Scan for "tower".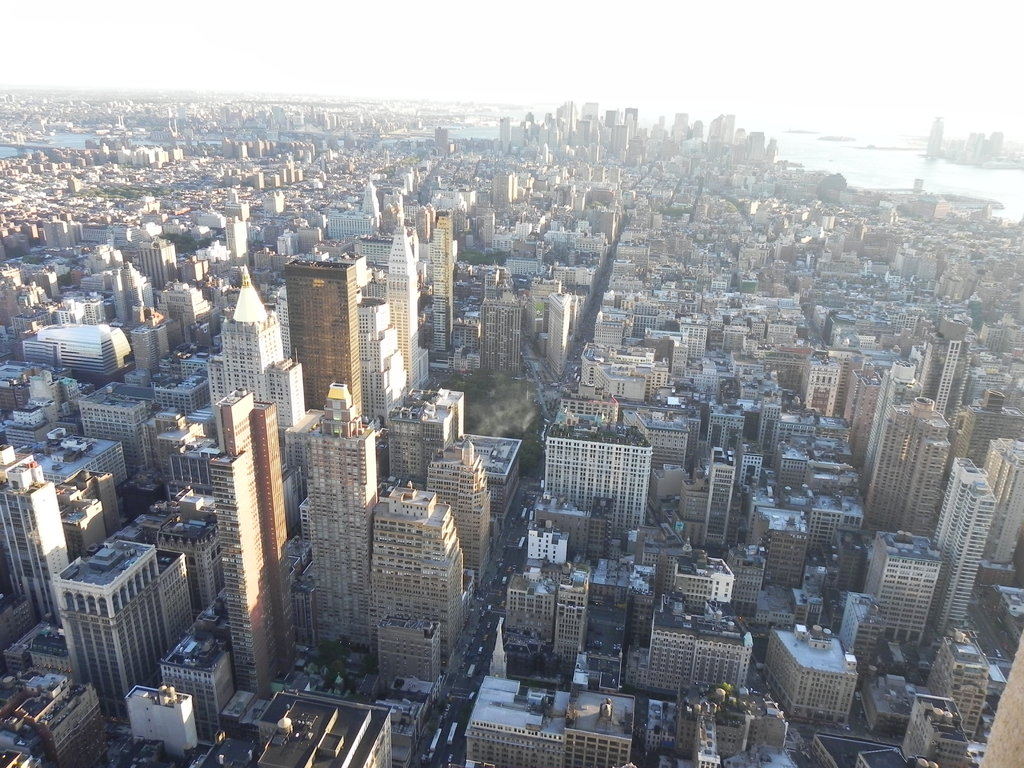
Scan result: bbox(213, 260, 301, 431).
